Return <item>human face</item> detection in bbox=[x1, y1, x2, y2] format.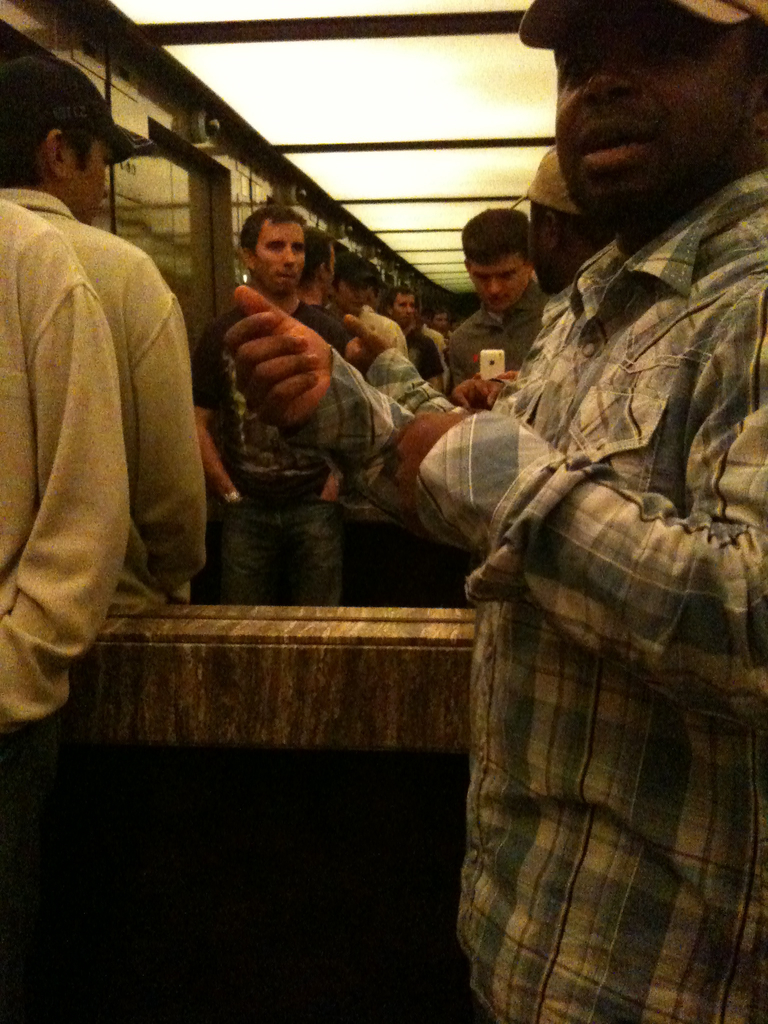
bbox=[68, 140, 110, 225].
